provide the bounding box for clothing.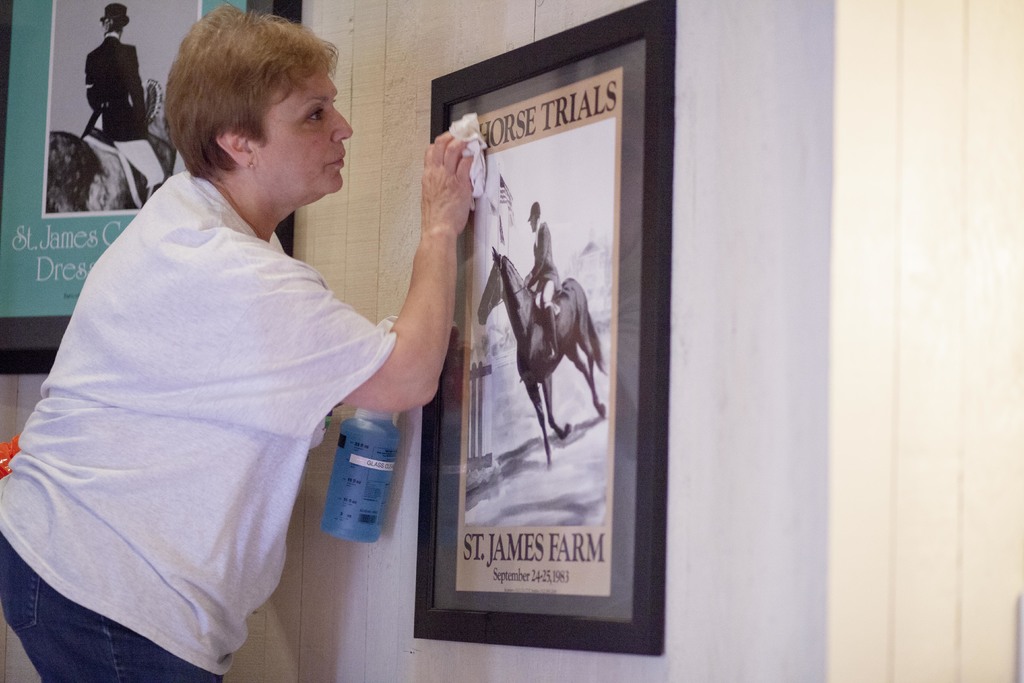
detection(86, 139, 162, 201).
